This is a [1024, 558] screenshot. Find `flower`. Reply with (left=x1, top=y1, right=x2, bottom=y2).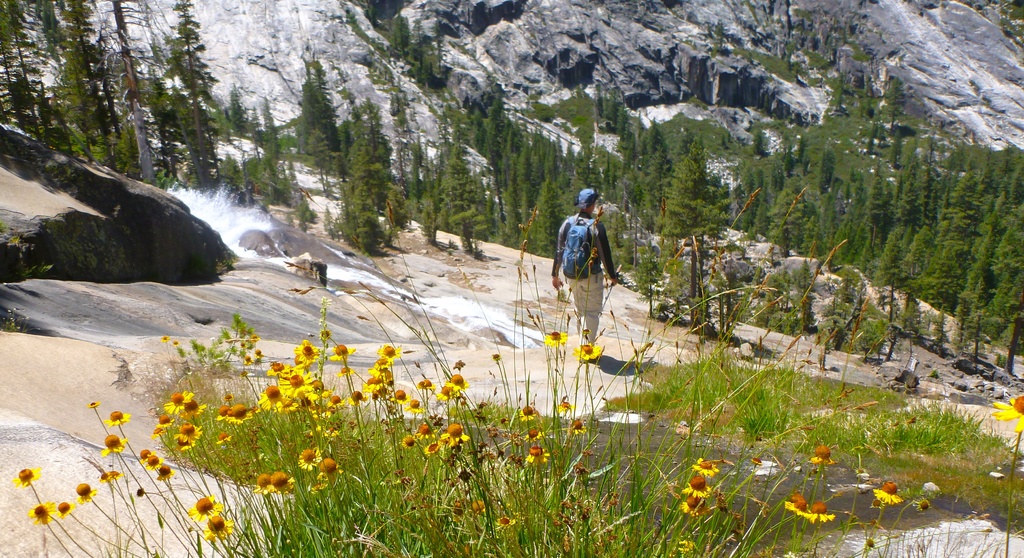
(left=417, top=376, right=436, bottom=392).
